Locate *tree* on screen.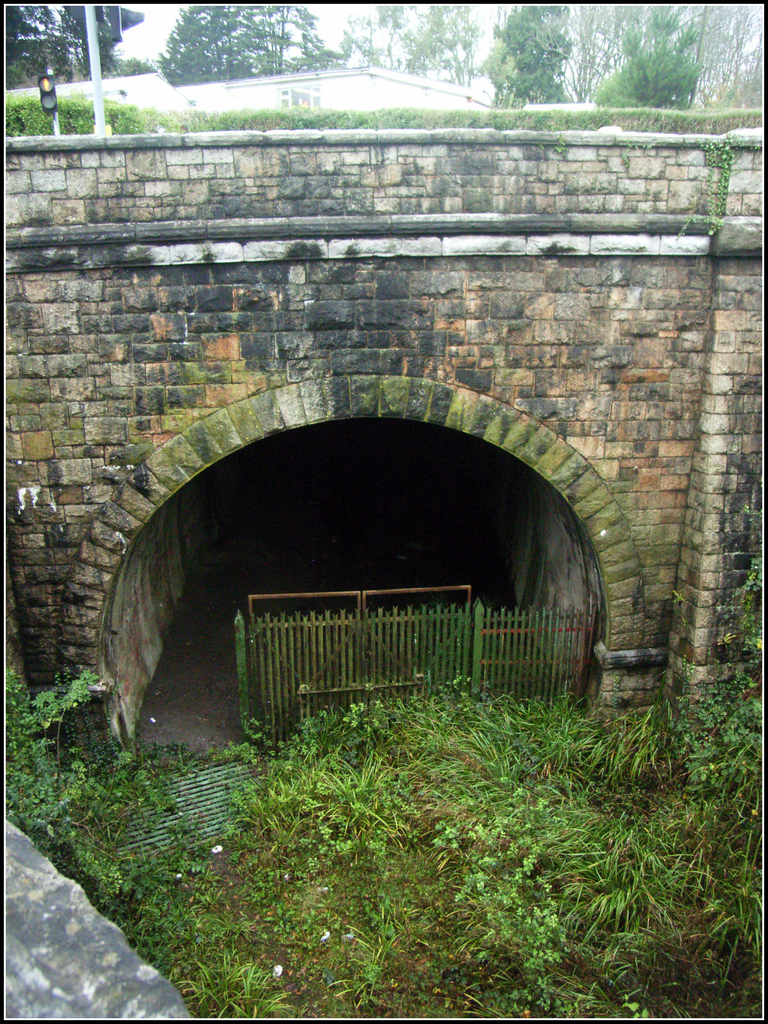
On screen at BBox(478, 0, 568, 106).
